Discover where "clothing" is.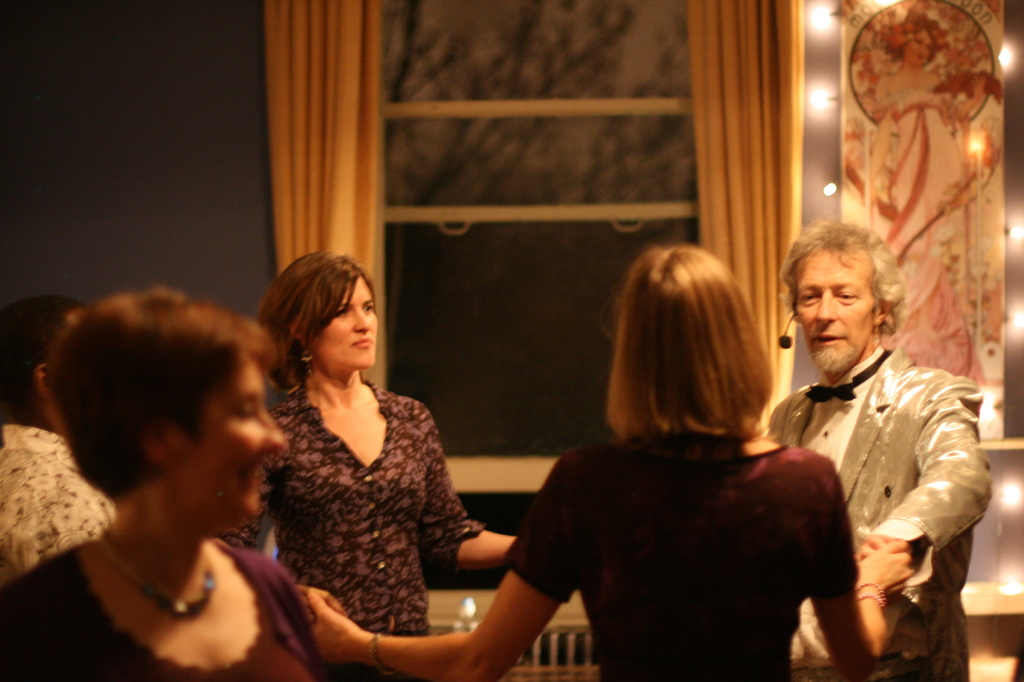
Discovered at Rect(0, 530, 328, 681).
